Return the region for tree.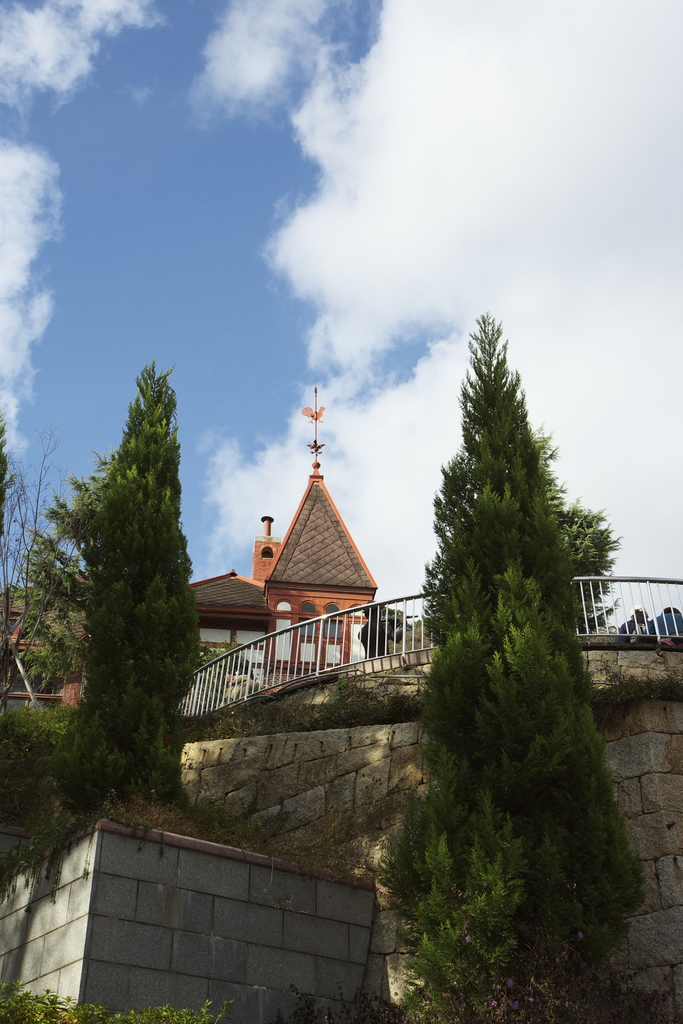
{"left": 6, "top": 518, "right": 85, "bottom": 697}.
